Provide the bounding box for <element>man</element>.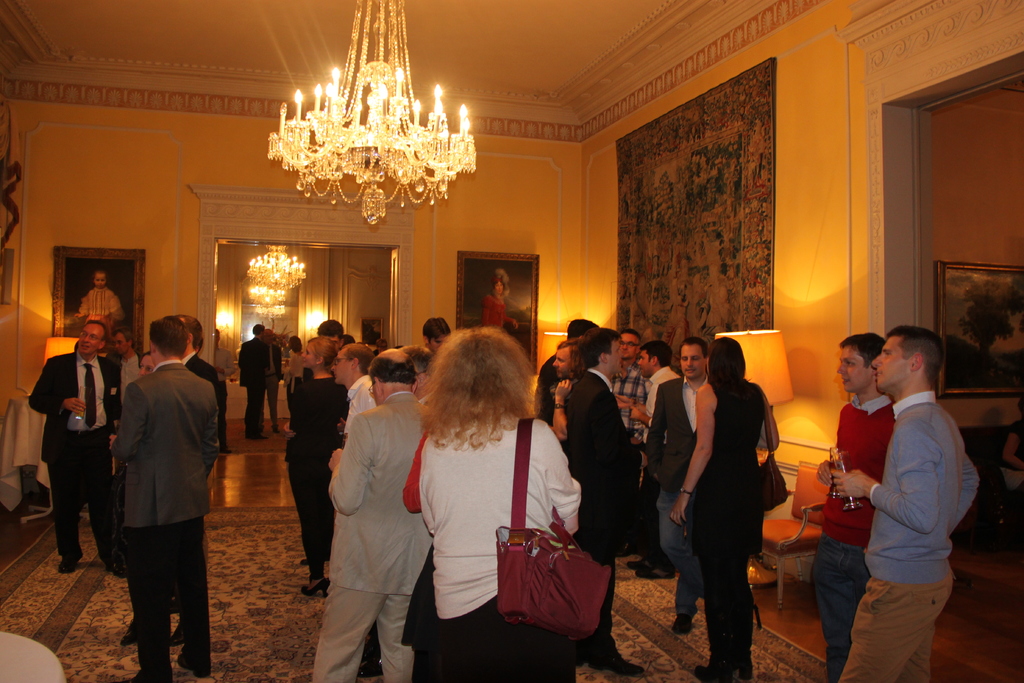
[left=399, top=343, right=435, bottom=405].
